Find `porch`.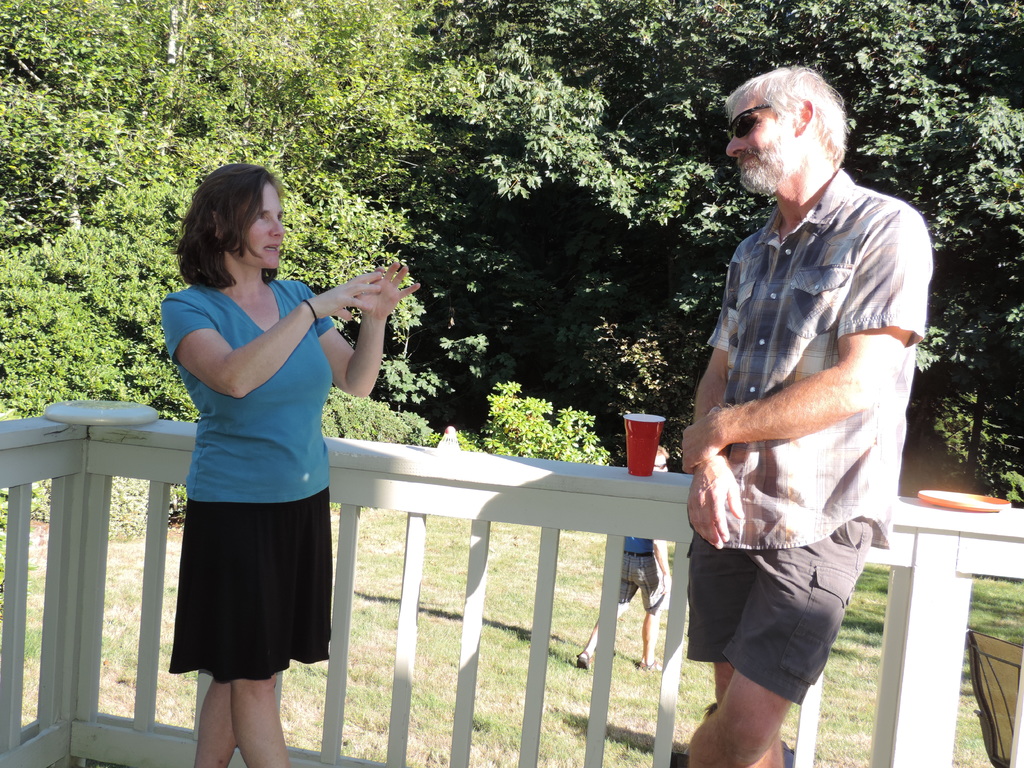
pyautogui.locateOnScreen(0, 397, 1023, 767).
